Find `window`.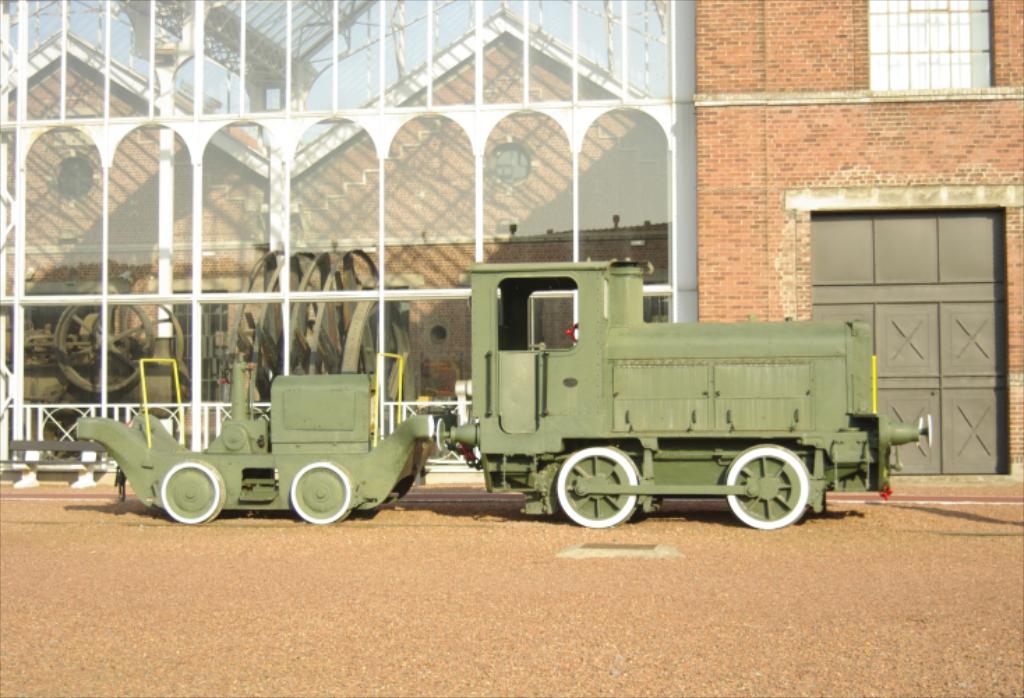
(876, 8, 977, 84).
